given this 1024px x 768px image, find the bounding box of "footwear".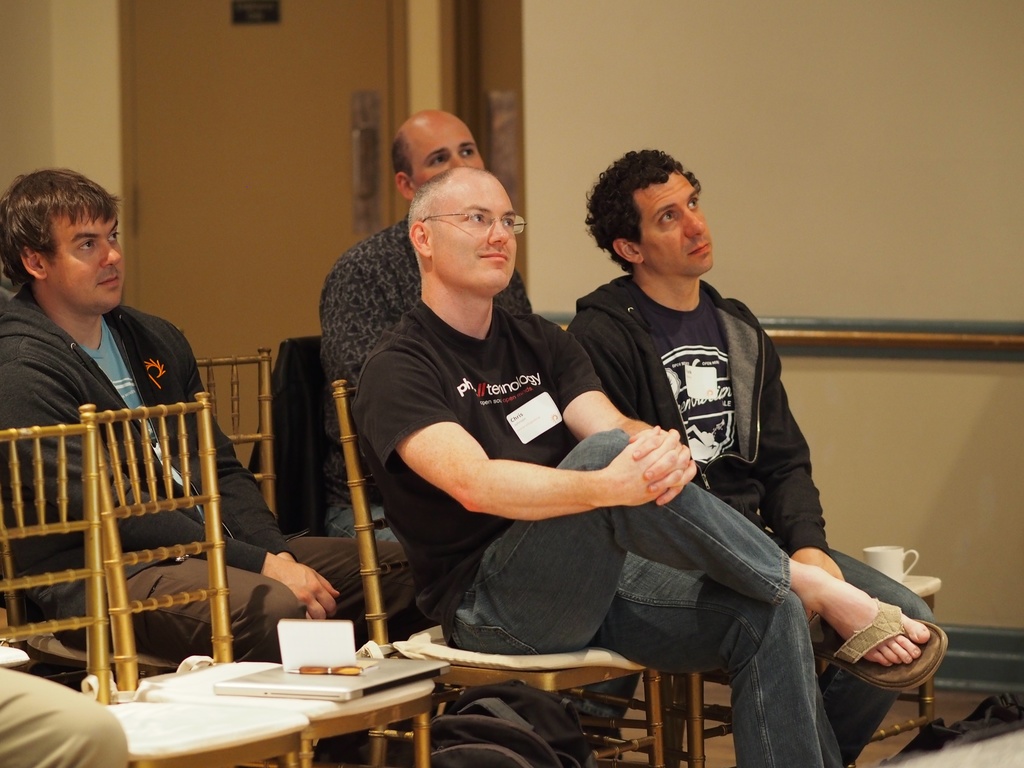
806/596/942/691.
